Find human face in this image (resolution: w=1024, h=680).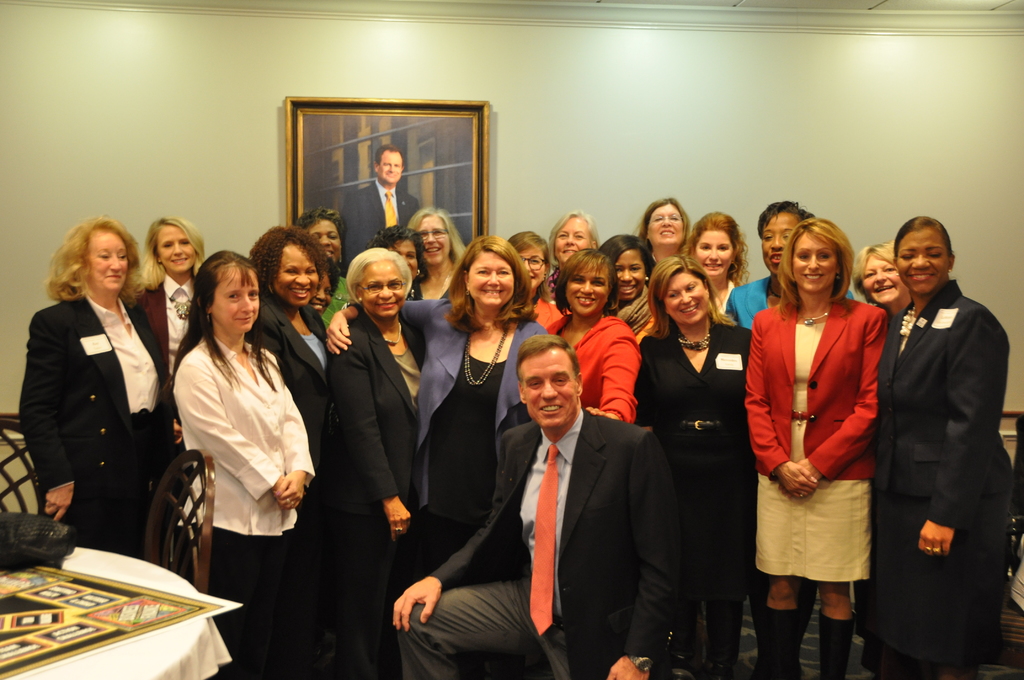
detection(468, 252, 511, 304).
